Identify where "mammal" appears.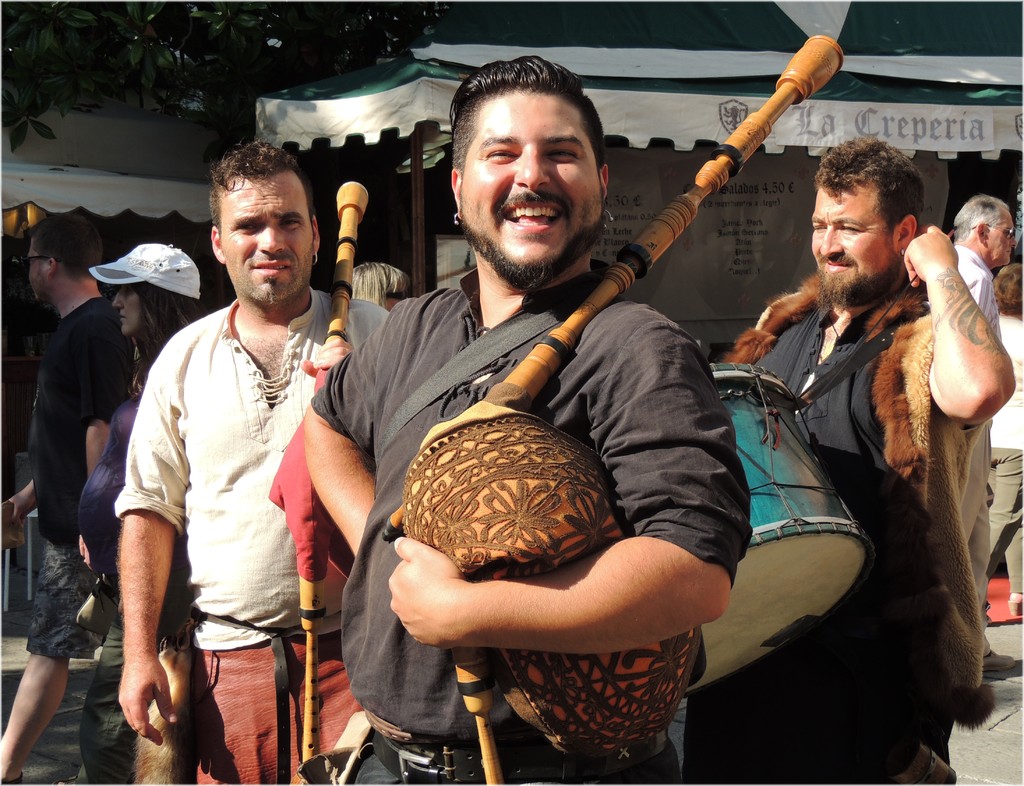
Appears at box(352, 260, 408, 315).
